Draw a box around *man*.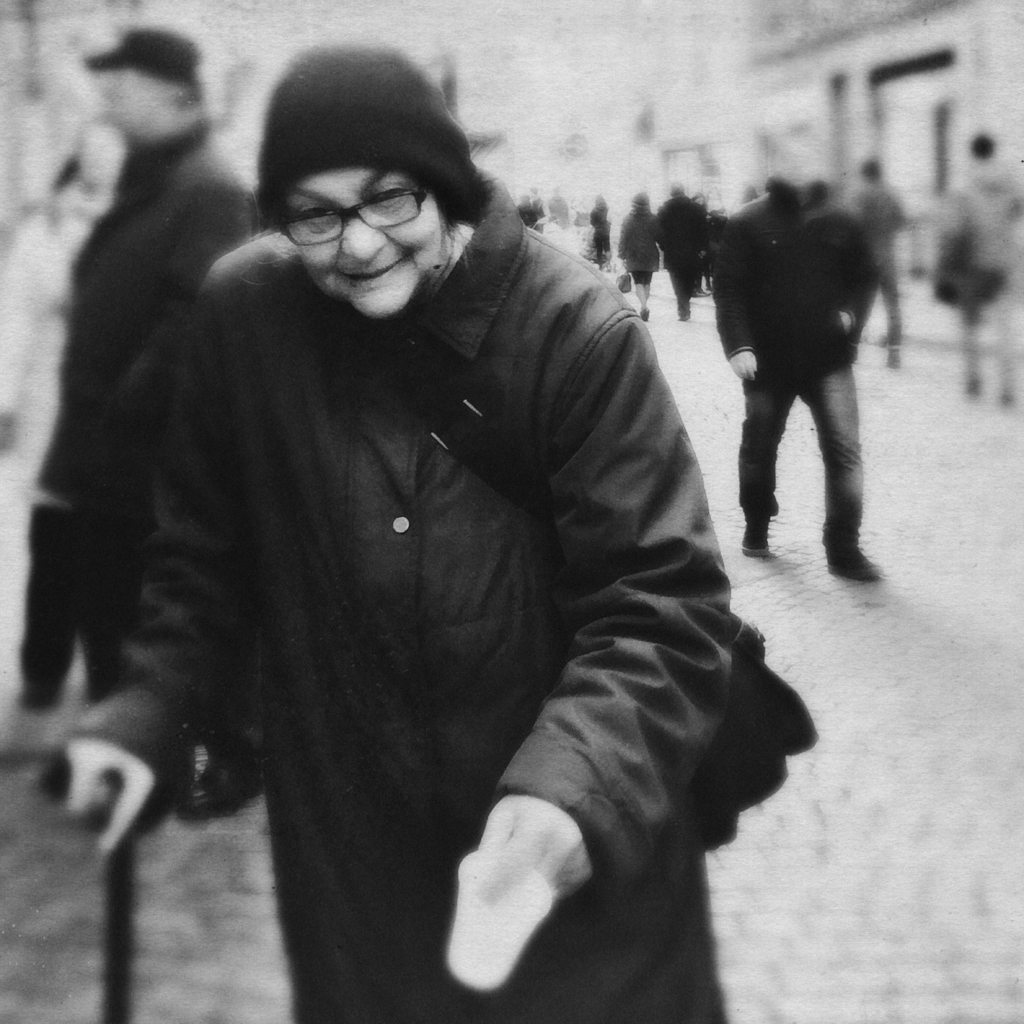
<bbox>0, 24, 257, 741</bbox>.
